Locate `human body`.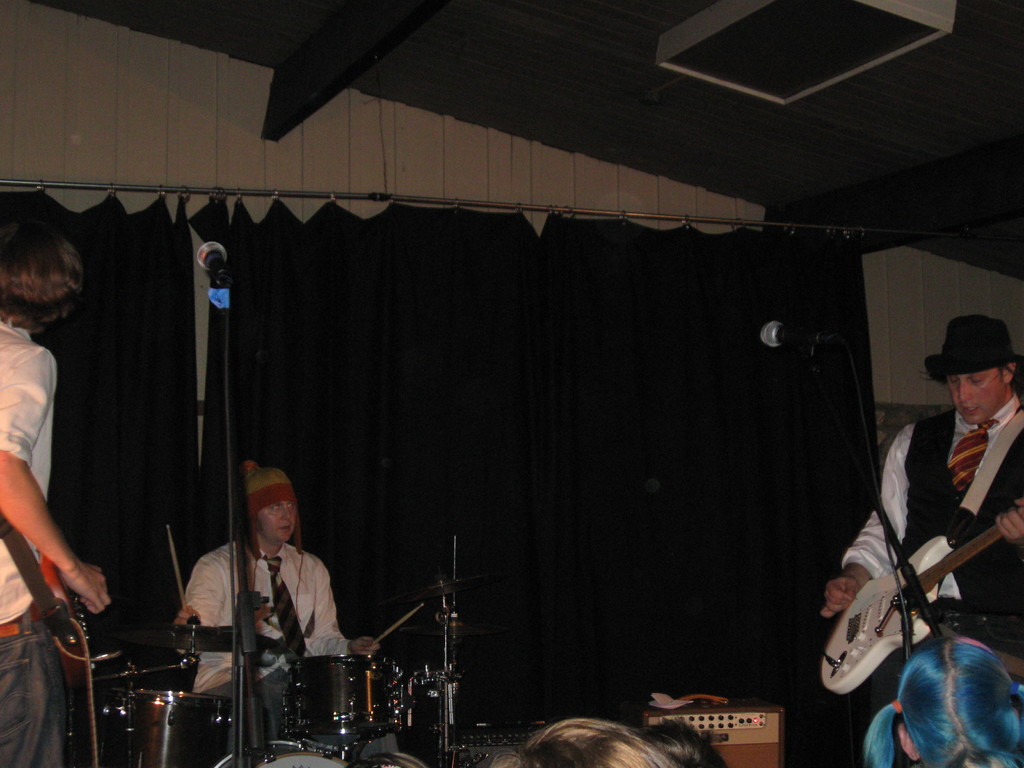
Bounding box: <box>188,484,344,722</box>.
